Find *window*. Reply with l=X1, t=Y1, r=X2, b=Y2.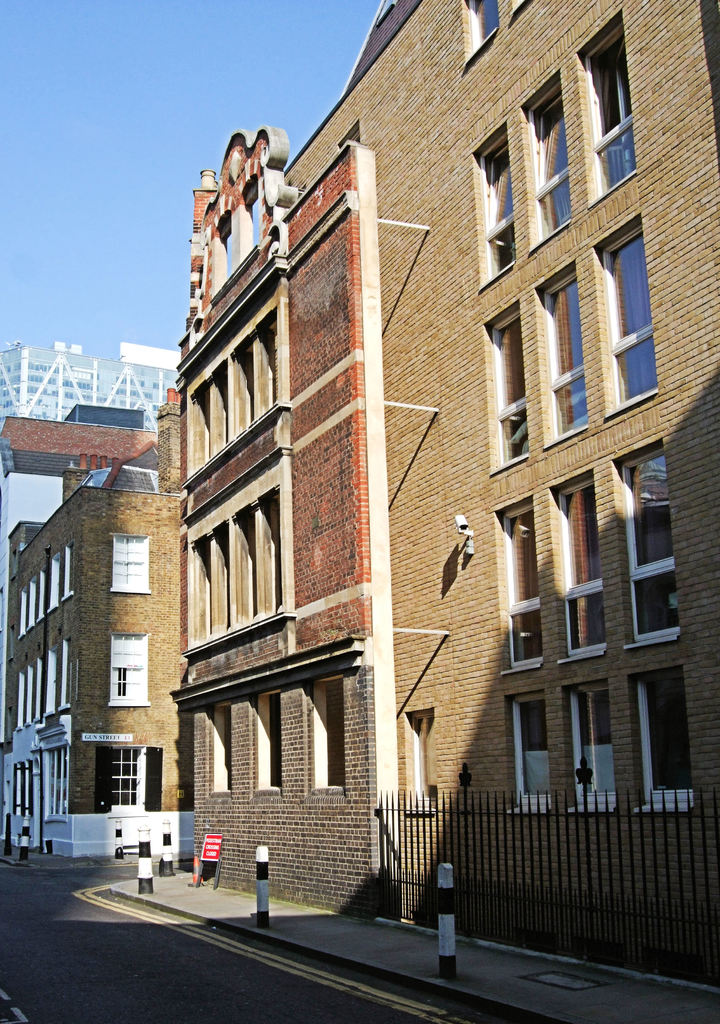
l=515, t=691, r=557, b=812.
